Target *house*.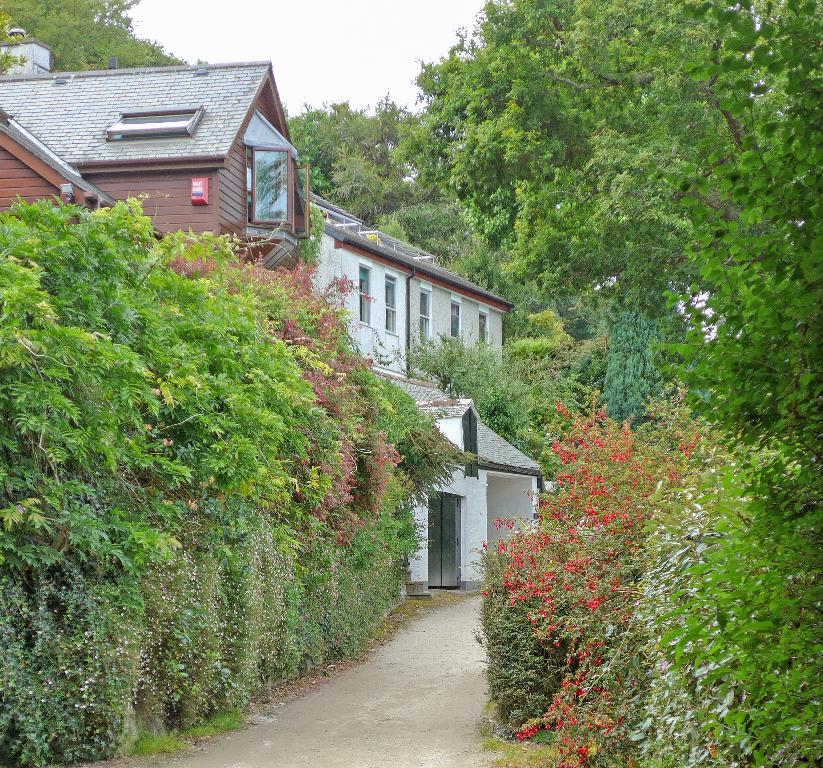
Target region: left=89, top=53, right=297, bottom=337.
